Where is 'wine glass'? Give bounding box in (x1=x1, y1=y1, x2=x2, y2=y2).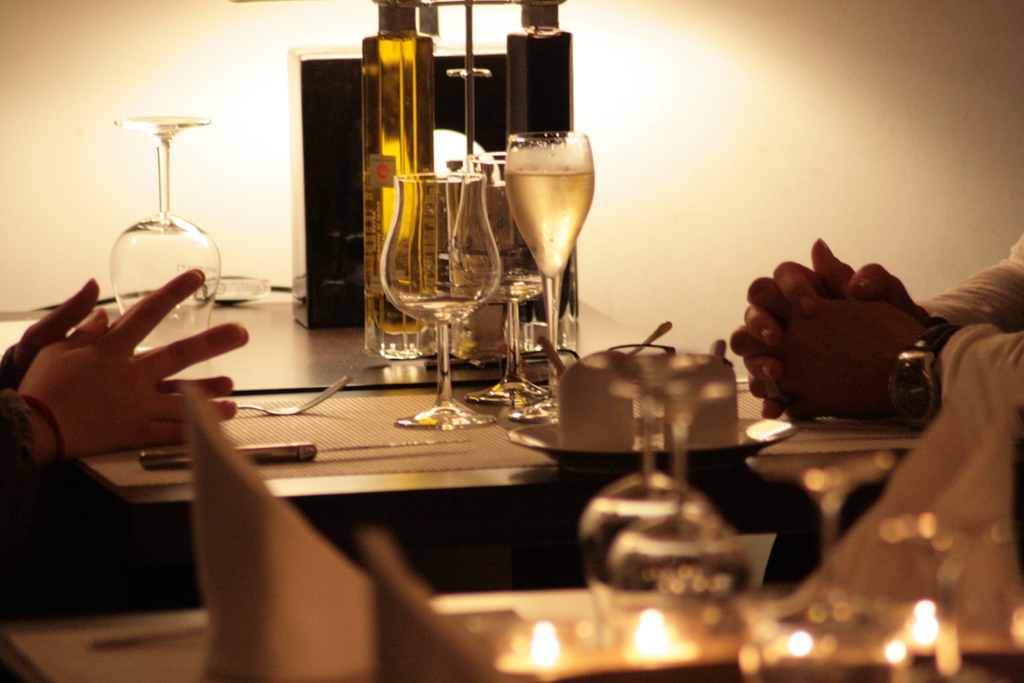
(x1=113, y1=120, x2=220, y2=356).
